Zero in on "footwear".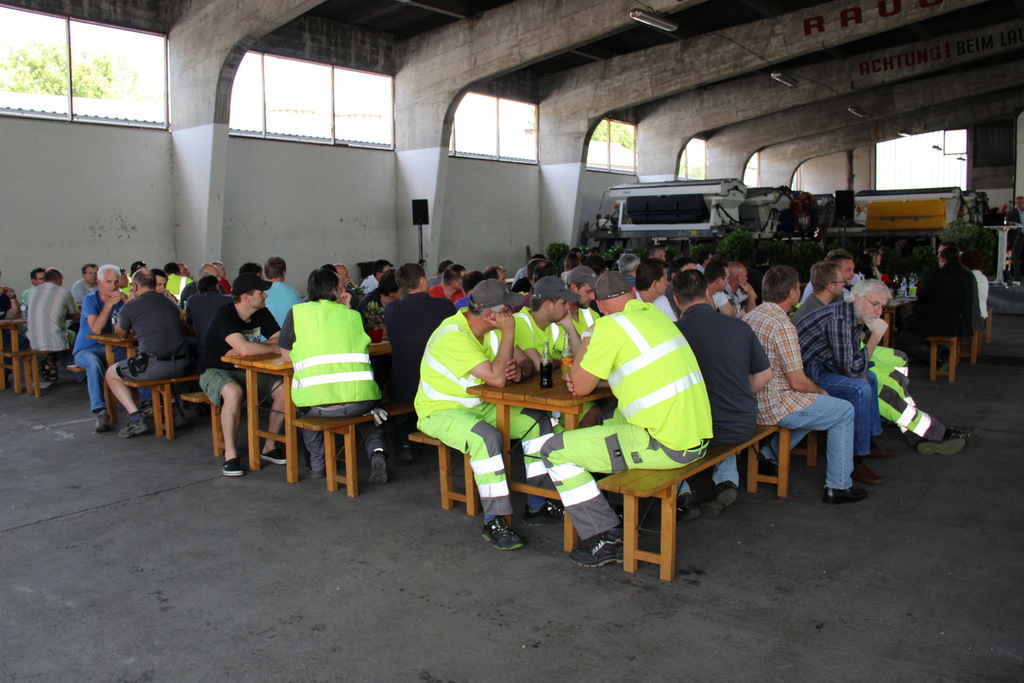
Zeroed in: rect(873, 444, 898, 460).
